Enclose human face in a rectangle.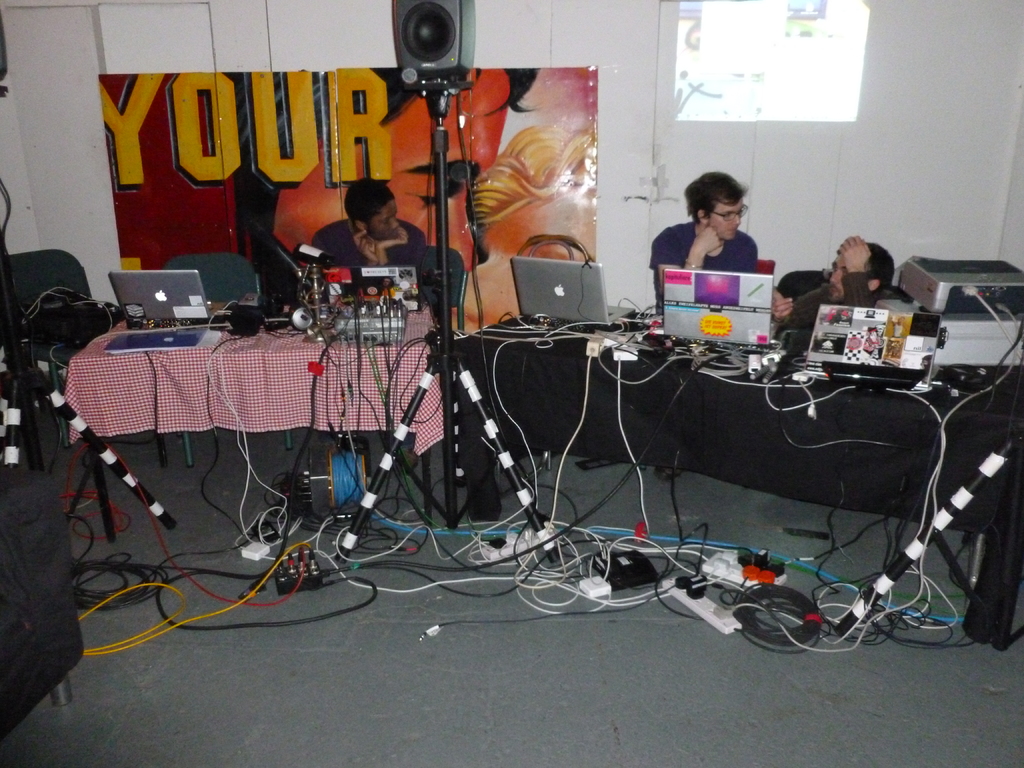
[left=369, top=200, right=401, bottom=243].
